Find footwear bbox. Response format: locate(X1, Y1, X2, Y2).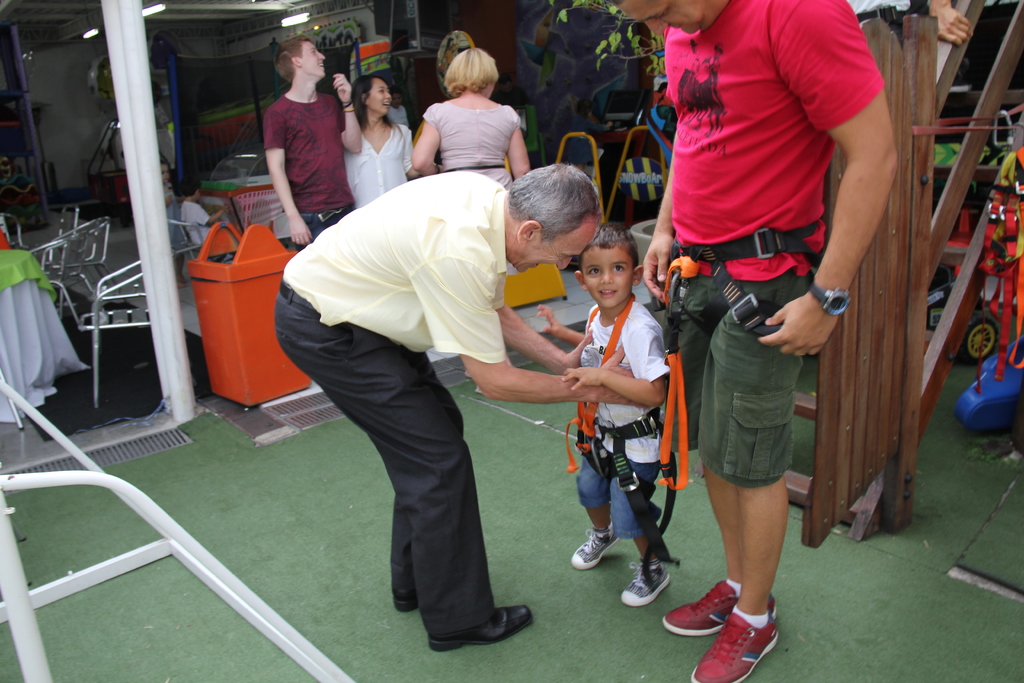
locate(425, 607, 539, 656).
